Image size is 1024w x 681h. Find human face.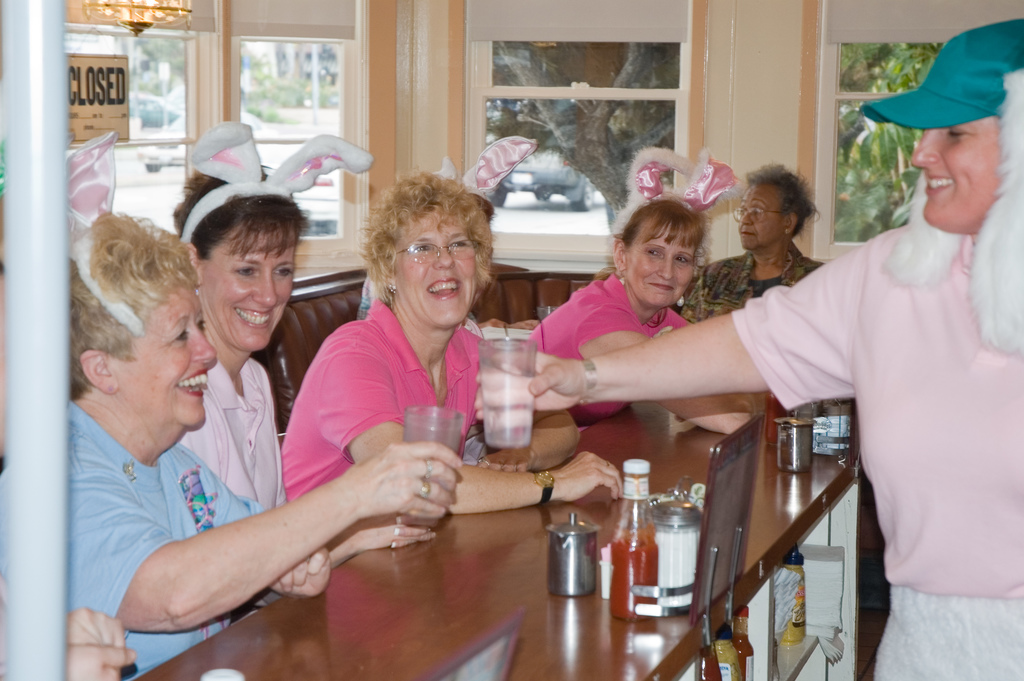
(left=731, top=181, right=788, bottom=256).
